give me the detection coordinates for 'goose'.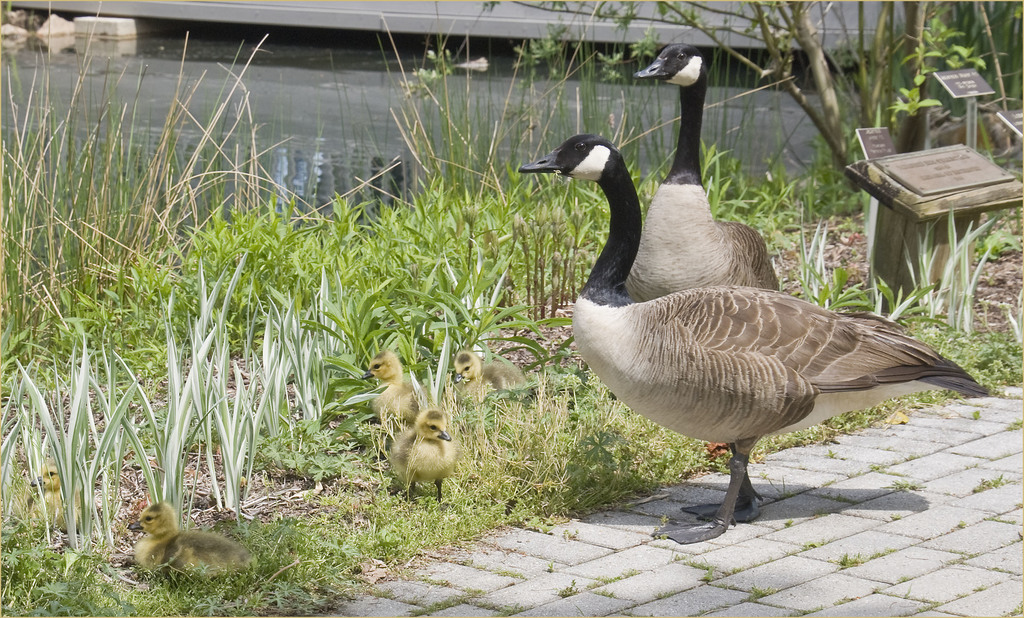
388:404:463:513.
